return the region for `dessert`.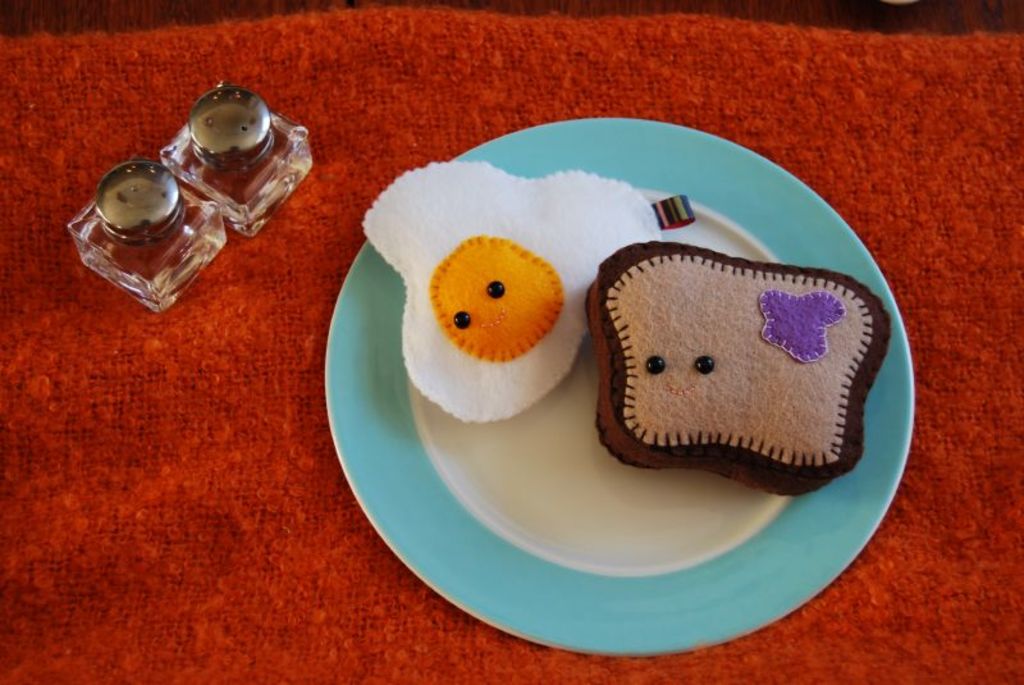
<region>586, 222, 904, 507</region>.
